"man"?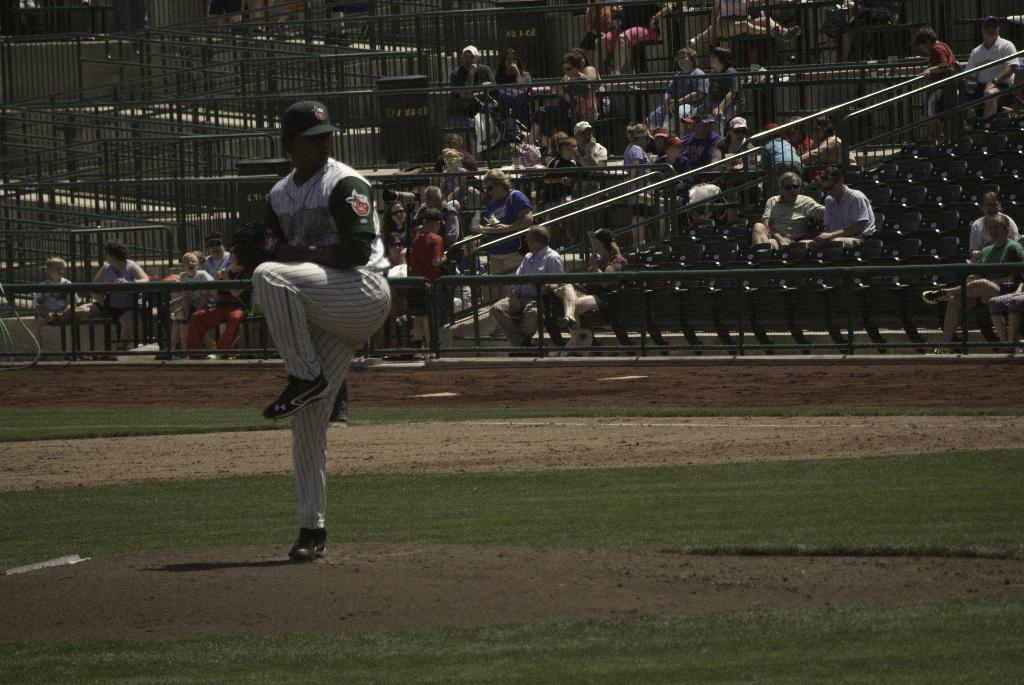
locate(787, 157, 881, 259)
